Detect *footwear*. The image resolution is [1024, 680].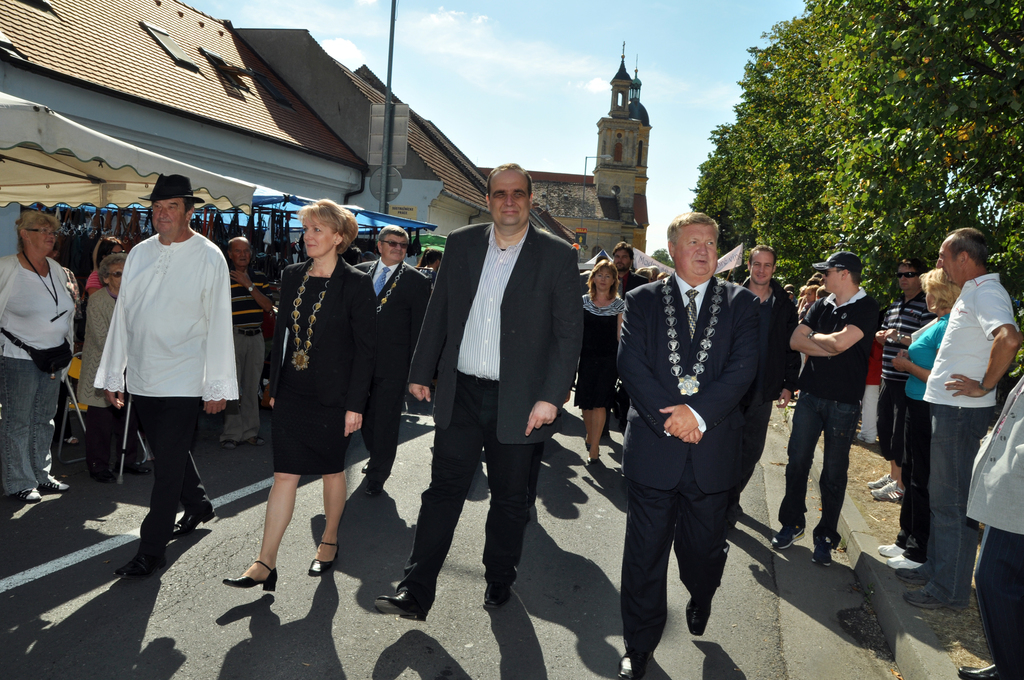
left=371, top=590, right=434, bottom=626.
